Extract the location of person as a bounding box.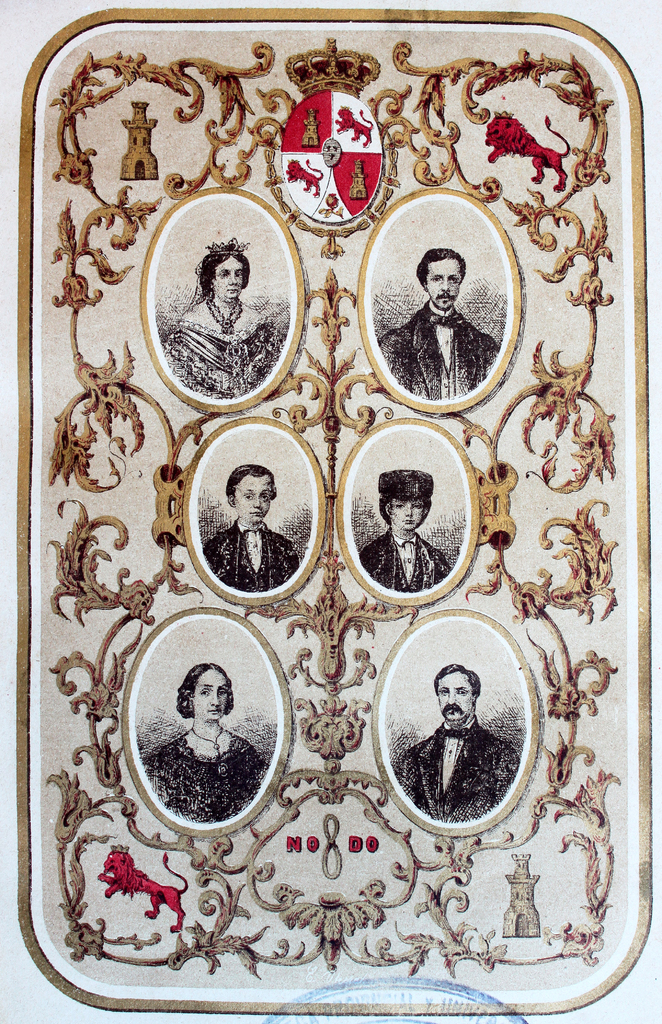
select_region(161, 239, 287, 399).
